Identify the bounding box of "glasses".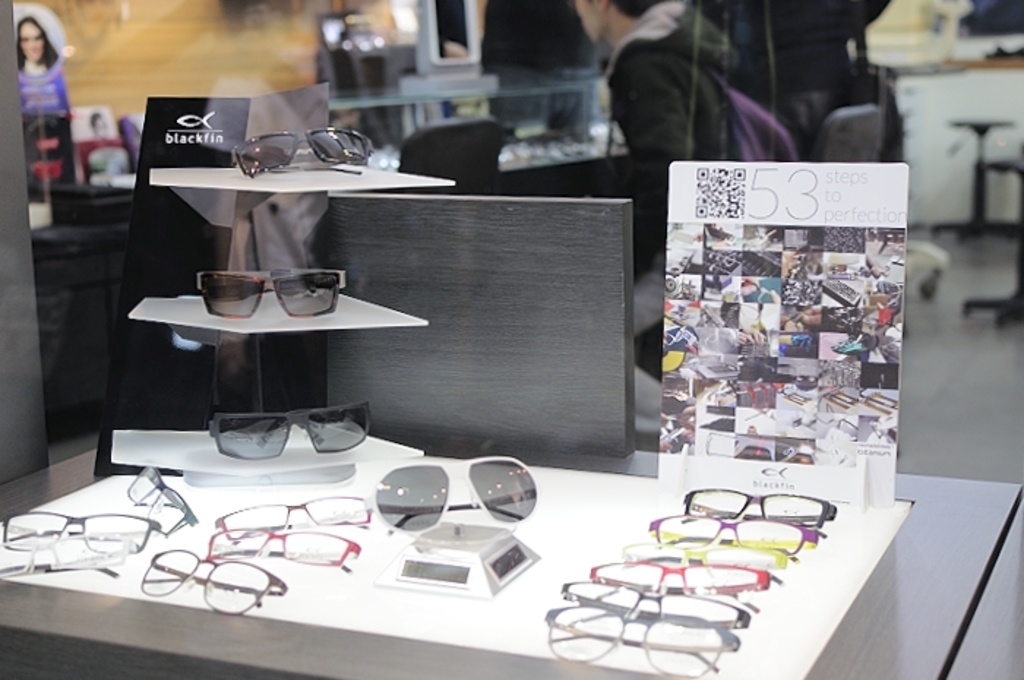
l=206, t=529, r=358, b=573.
